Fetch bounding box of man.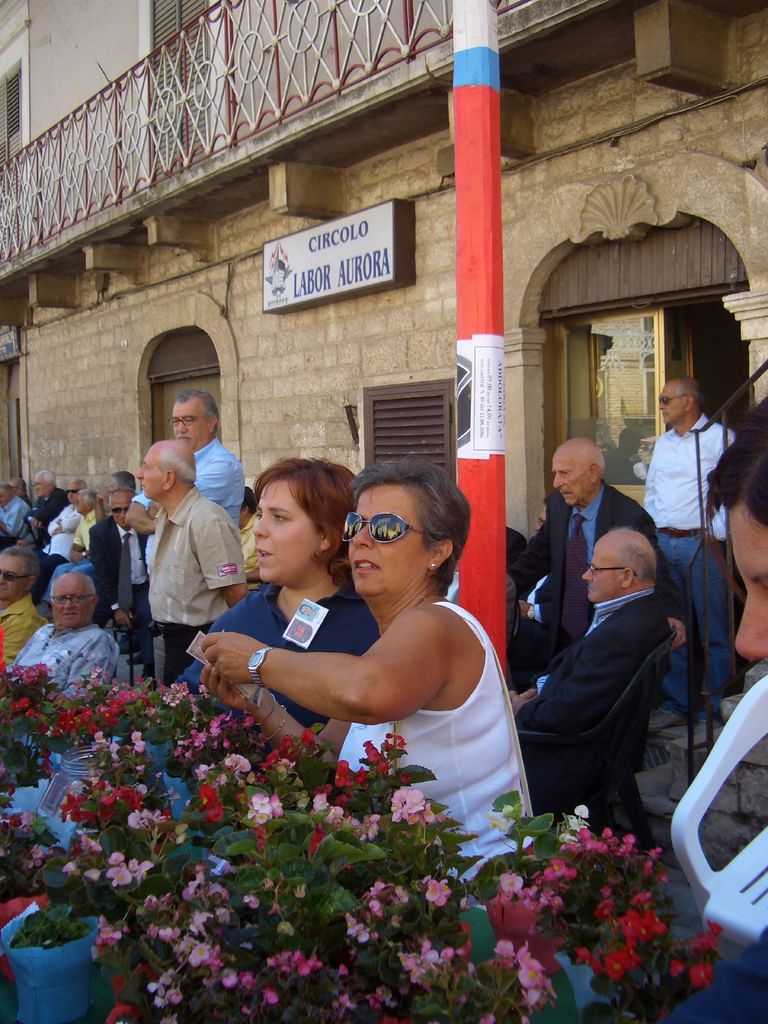
Bbox: rect(9, 573, 128, 723).
